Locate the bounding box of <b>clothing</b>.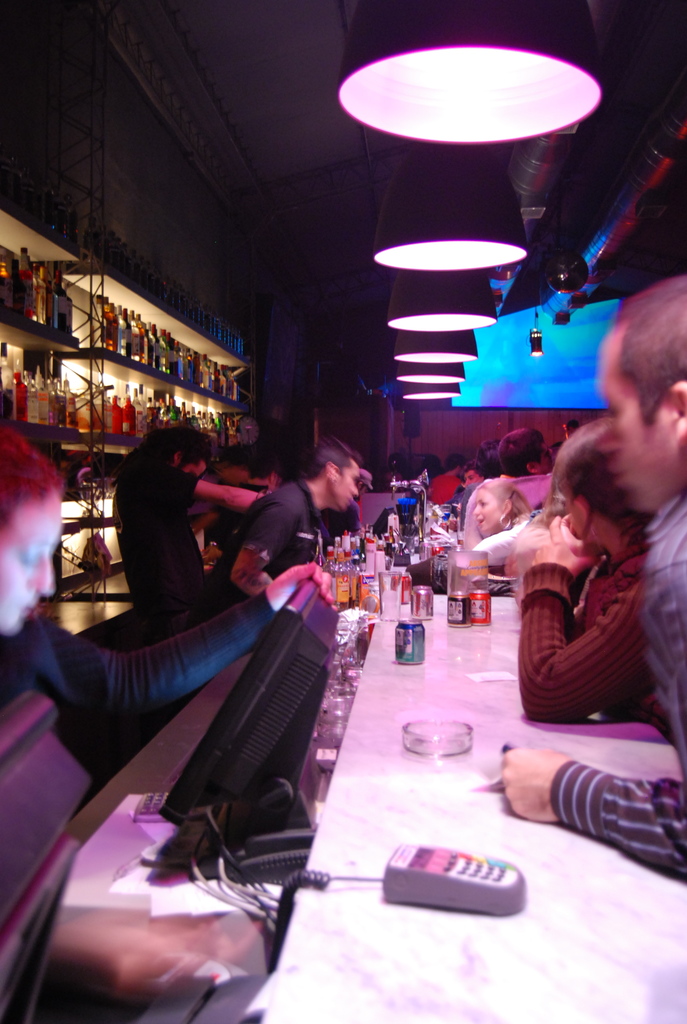
Bounding box: [x1=550, y1=489, x2=686, y2=876].
